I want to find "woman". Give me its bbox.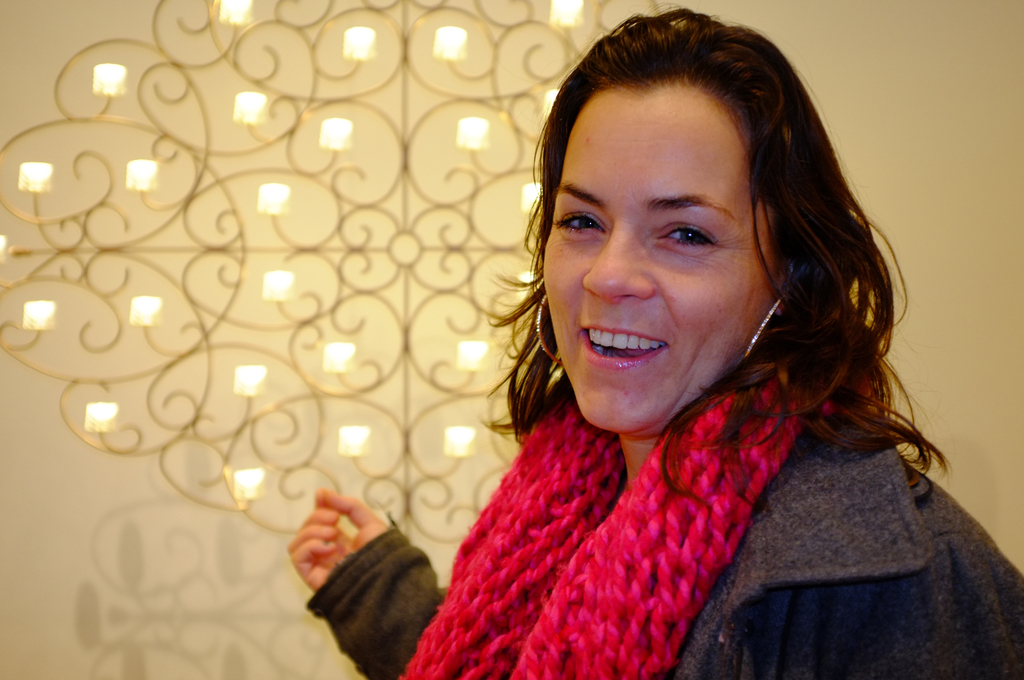
(364, 28, 987, 667).
